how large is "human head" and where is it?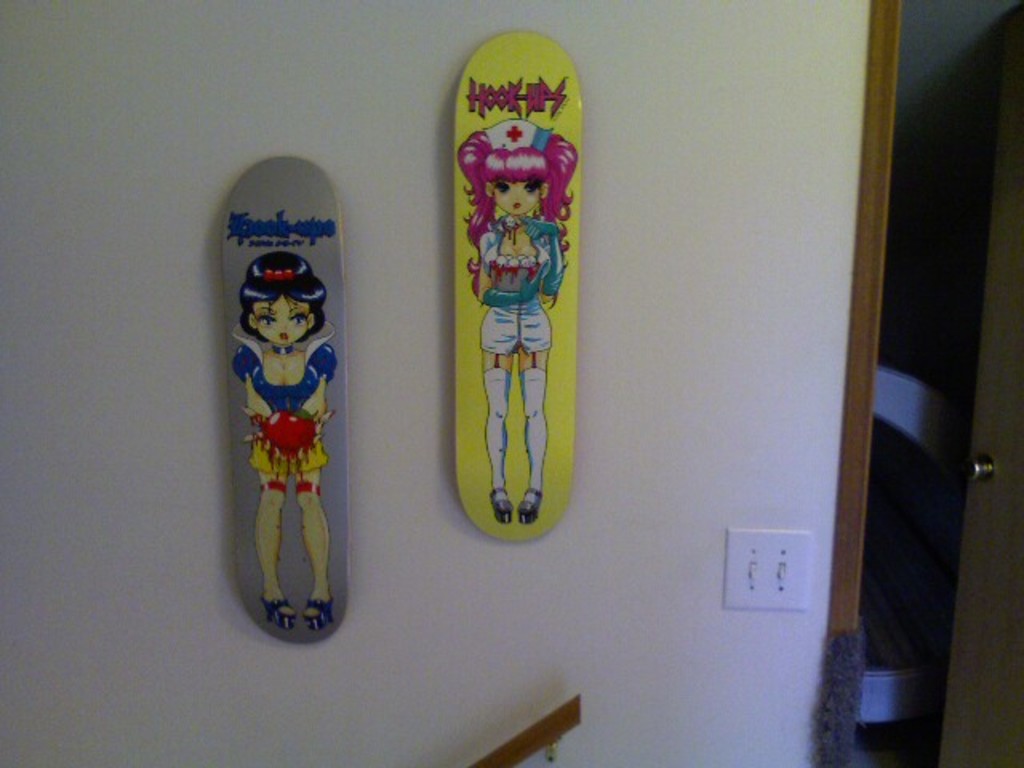
Bounding box: BBox(250, 253, 317, 342).
